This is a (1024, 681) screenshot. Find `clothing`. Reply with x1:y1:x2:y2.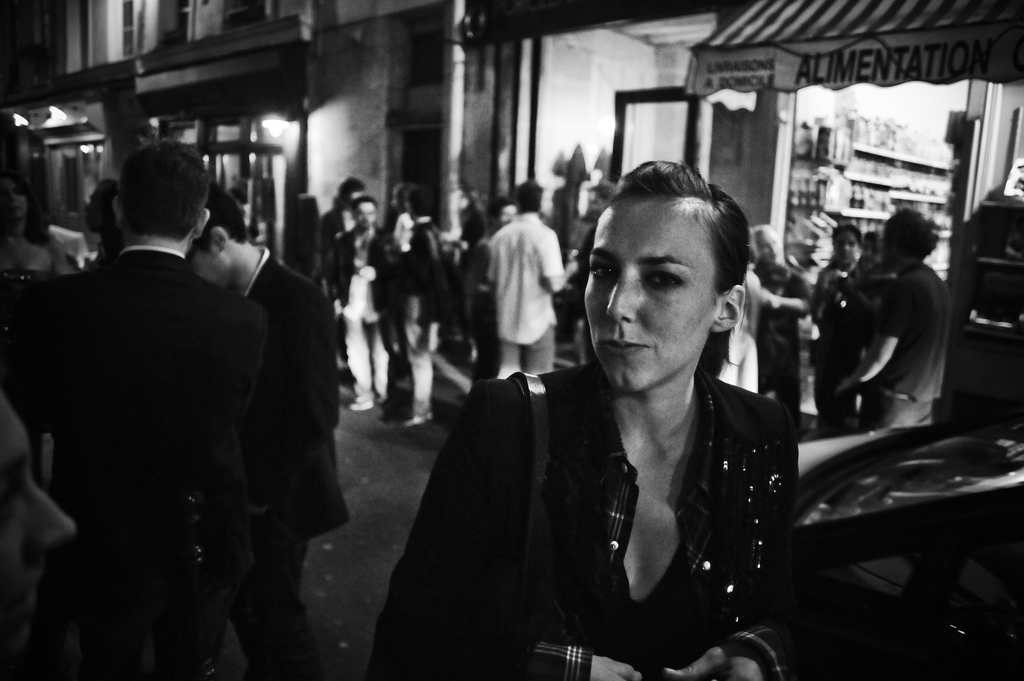
2:242:255:680.
